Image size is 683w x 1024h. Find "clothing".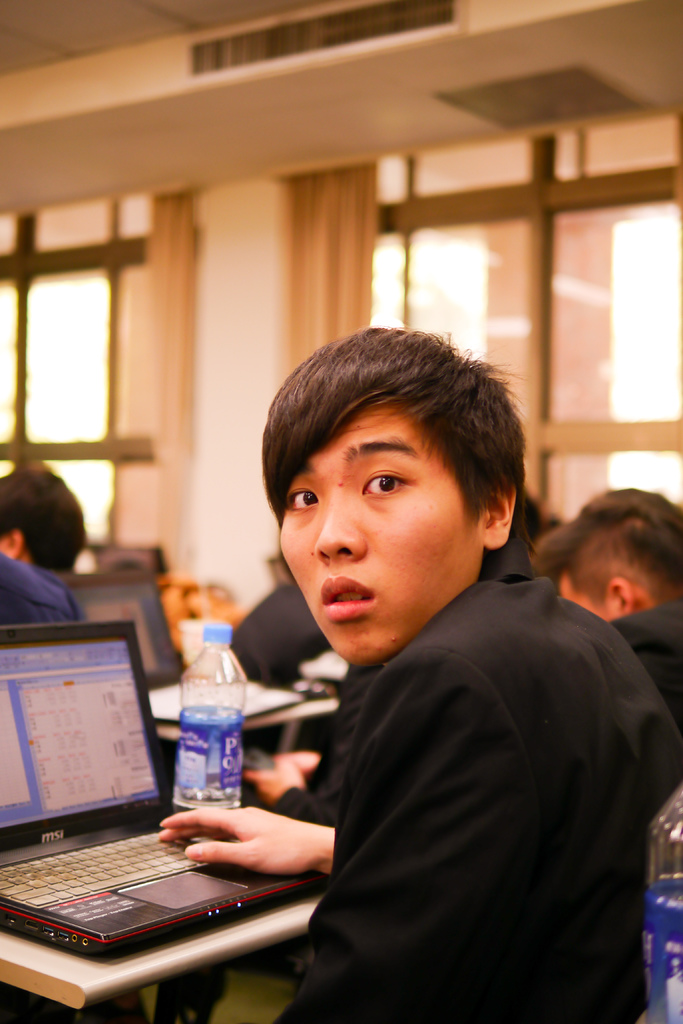
(x1=267, y1=531, x2=682, y2=1023).
